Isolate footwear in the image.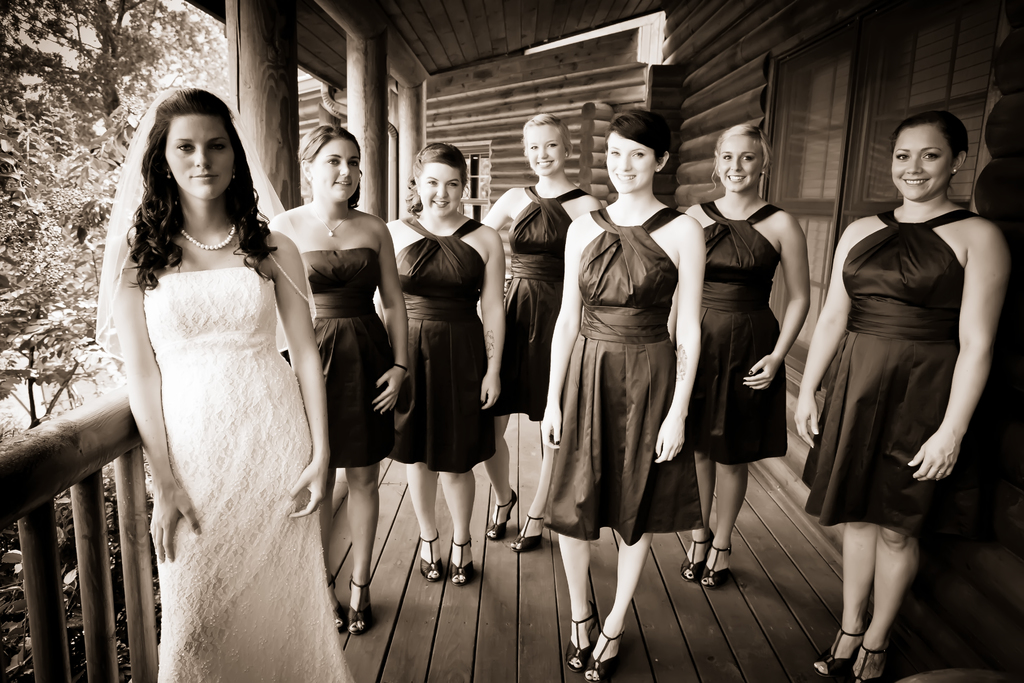
Isolated region: select_region(847, 646, 888, 682).
